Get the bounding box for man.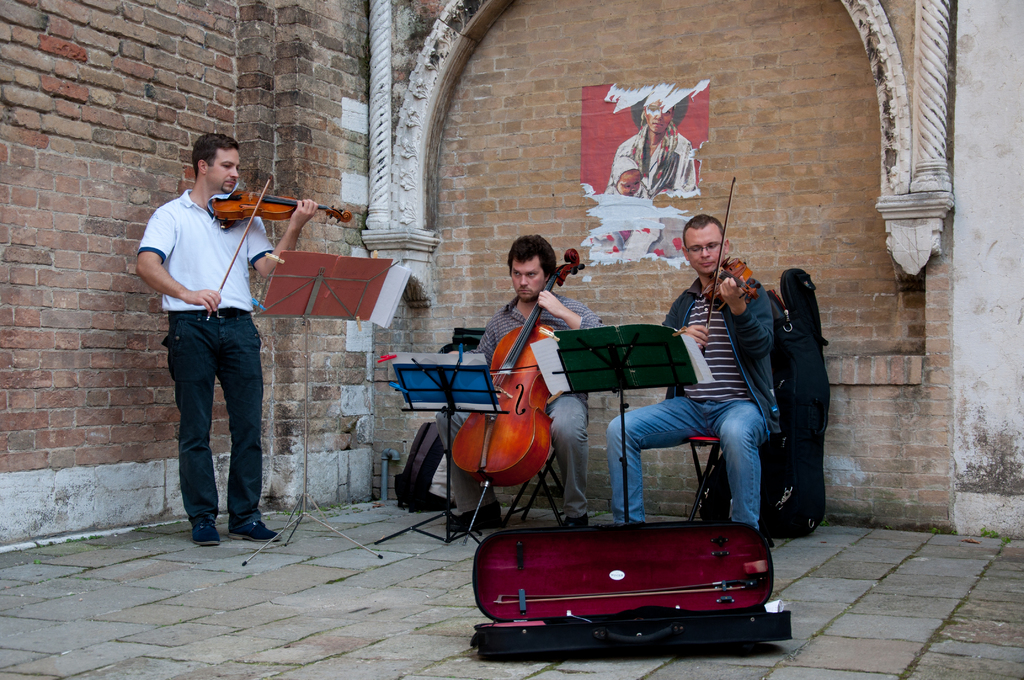
BBox(607, 93, 705, 203).
